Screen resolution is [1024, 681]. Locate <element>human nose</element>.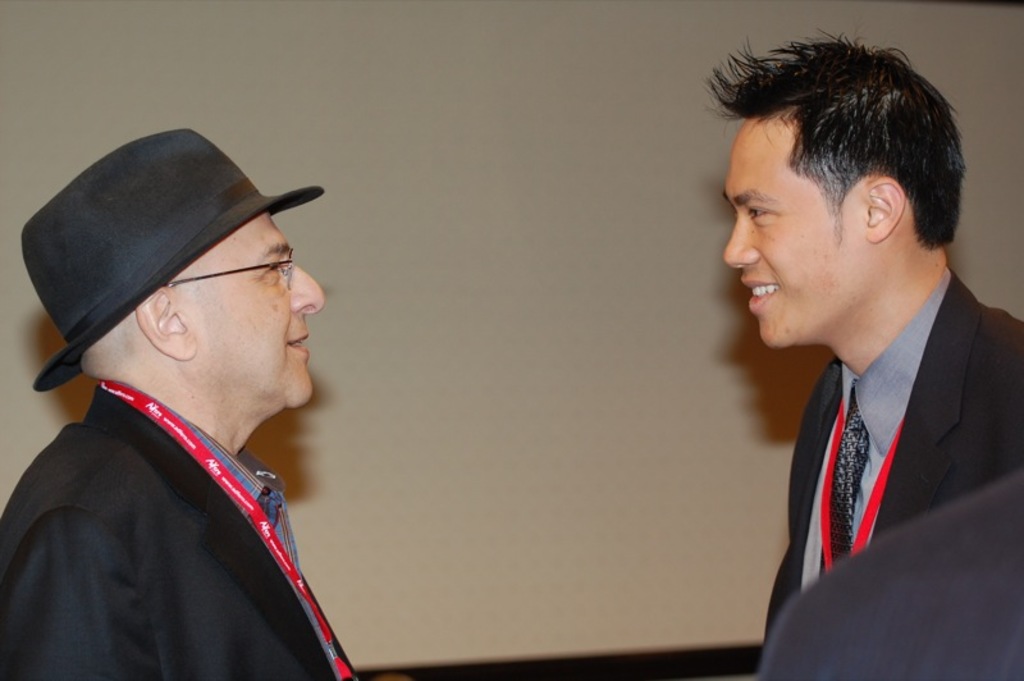
select_region(721, 214, 762, 269).
